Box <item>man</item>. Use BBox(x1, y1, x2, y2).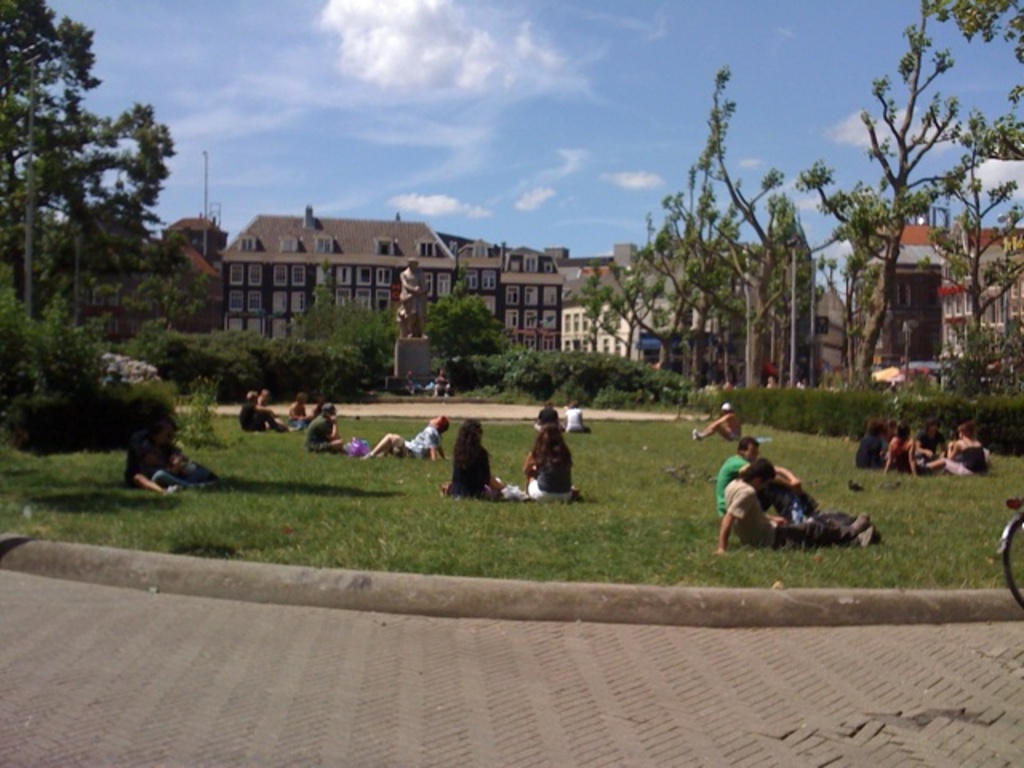
BBox(912, 413, 949, 464).
